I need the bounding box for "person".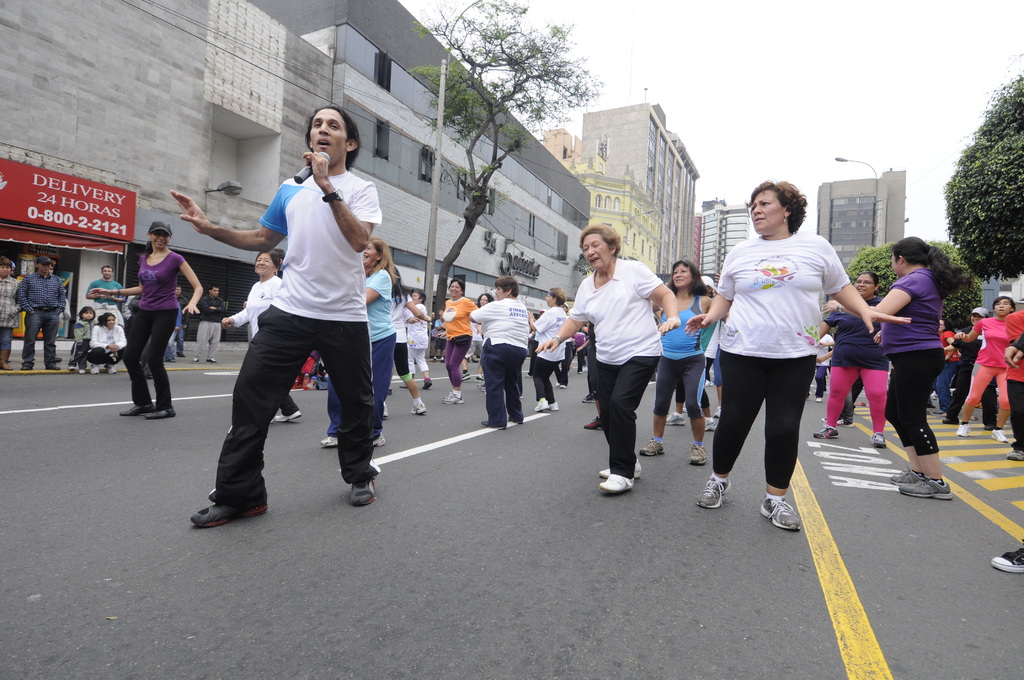
Here it is: 461:271:528:433.
